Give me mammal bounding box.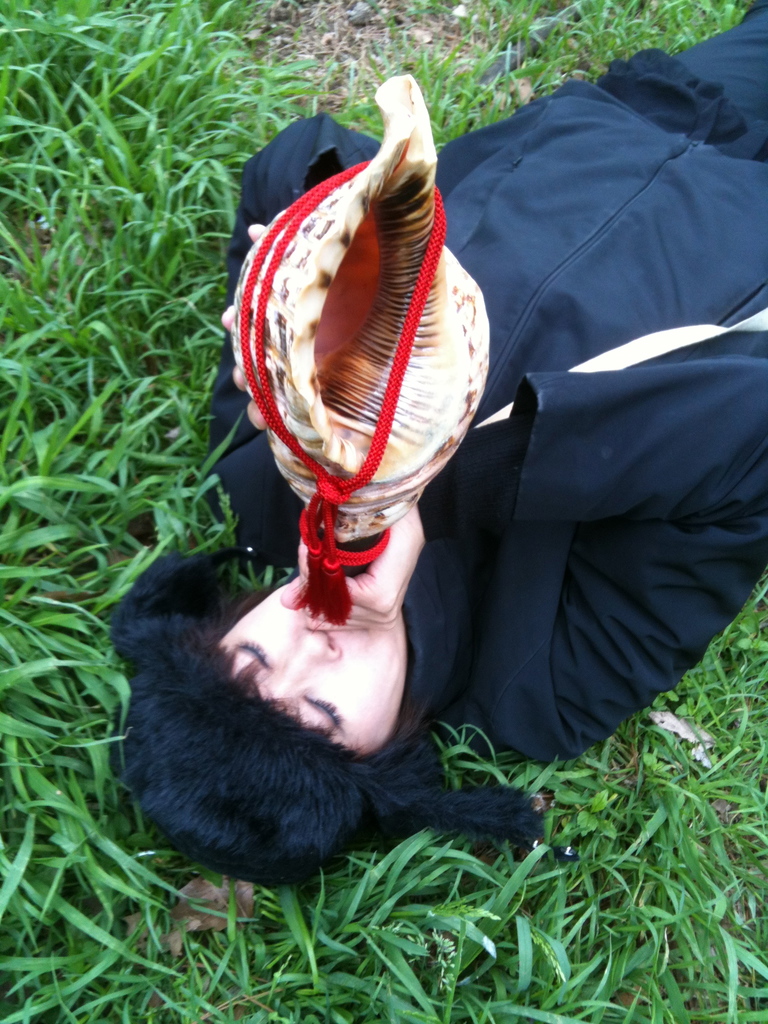
x1=132, y1=0, x2=767, y2=861.
